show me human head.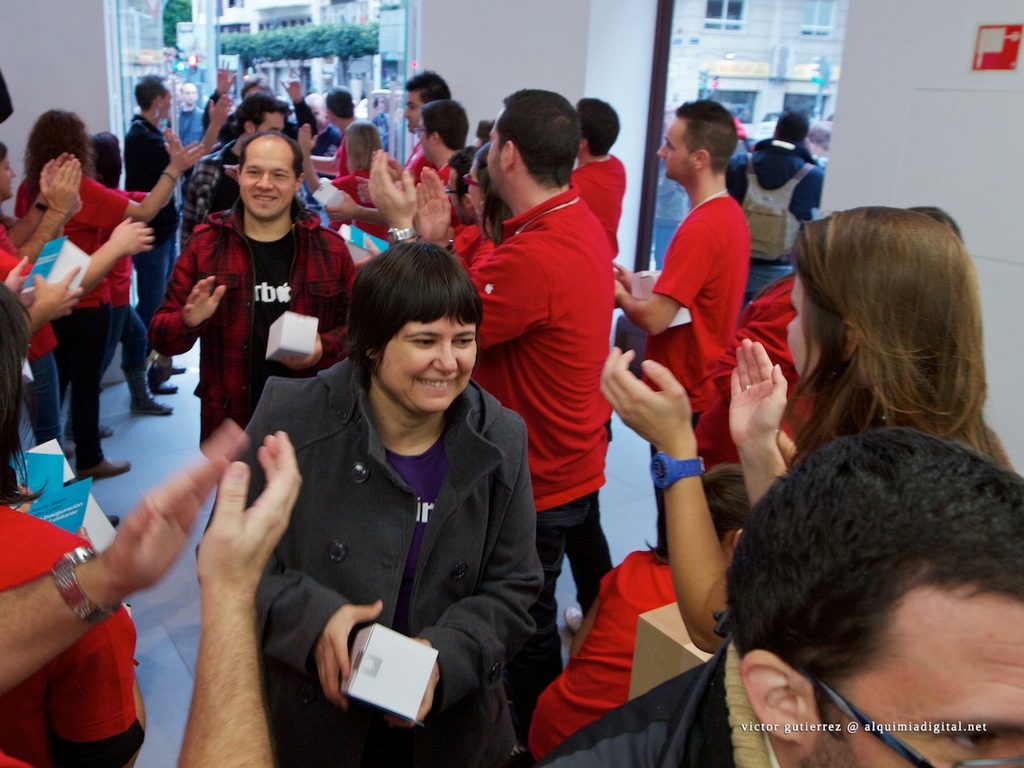
human head is here: l=578, t=96, r=619, b=154.
